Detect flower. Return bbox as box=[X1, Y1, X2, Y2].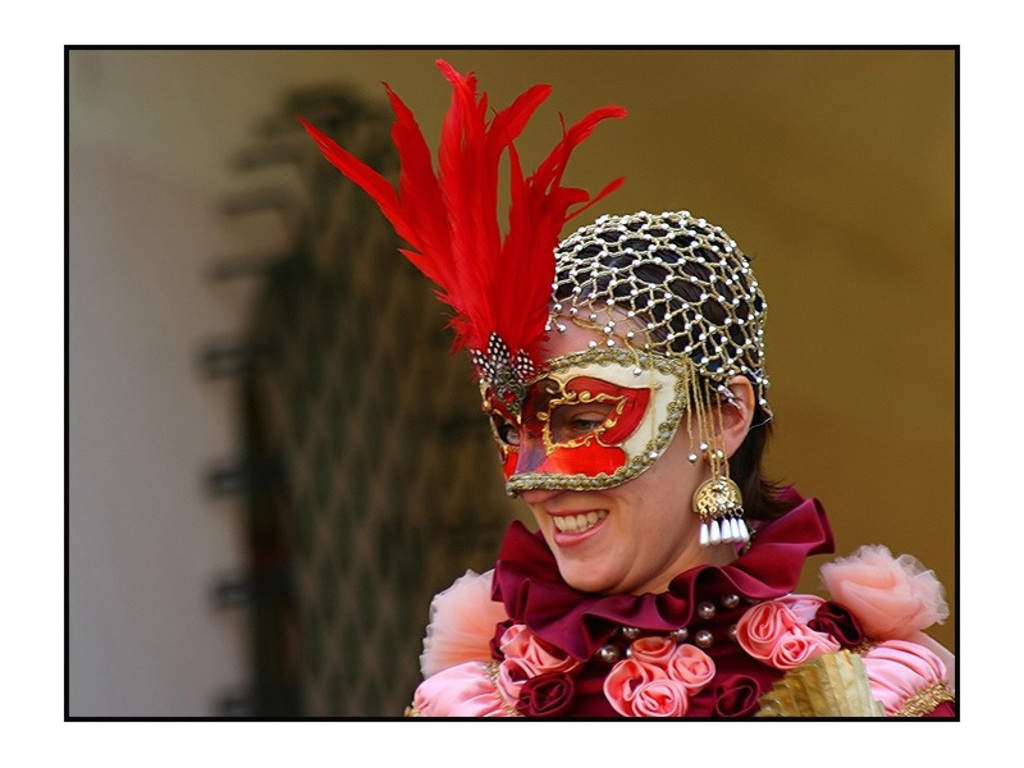
box=[621, 673, 694, 733].
